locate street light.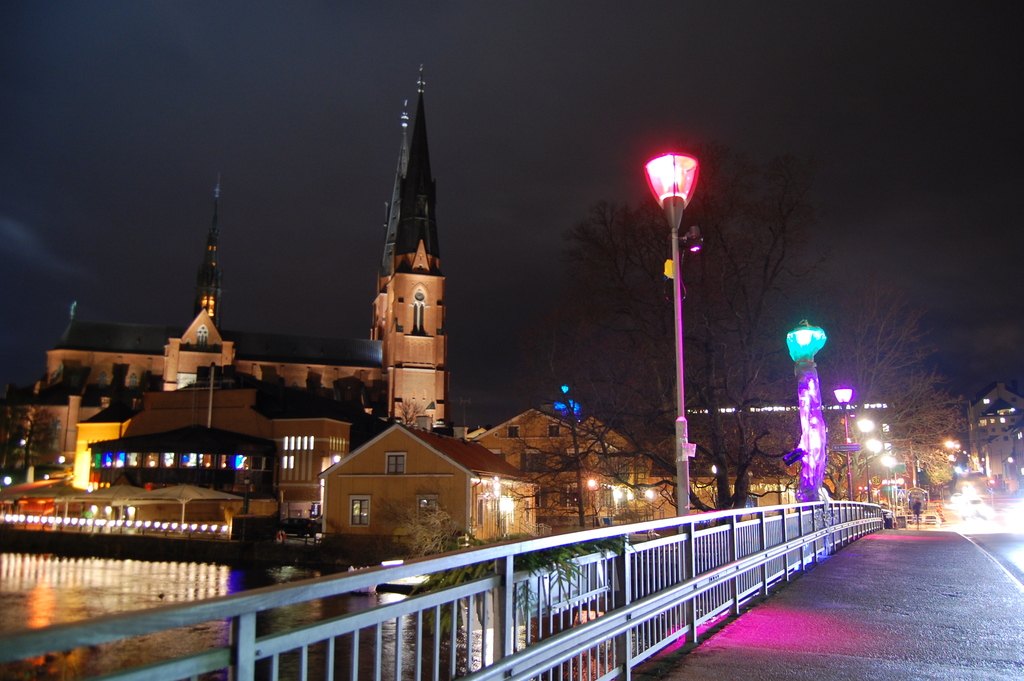
Bounding box: [left=866, top=439, right=884, bottom=505].
